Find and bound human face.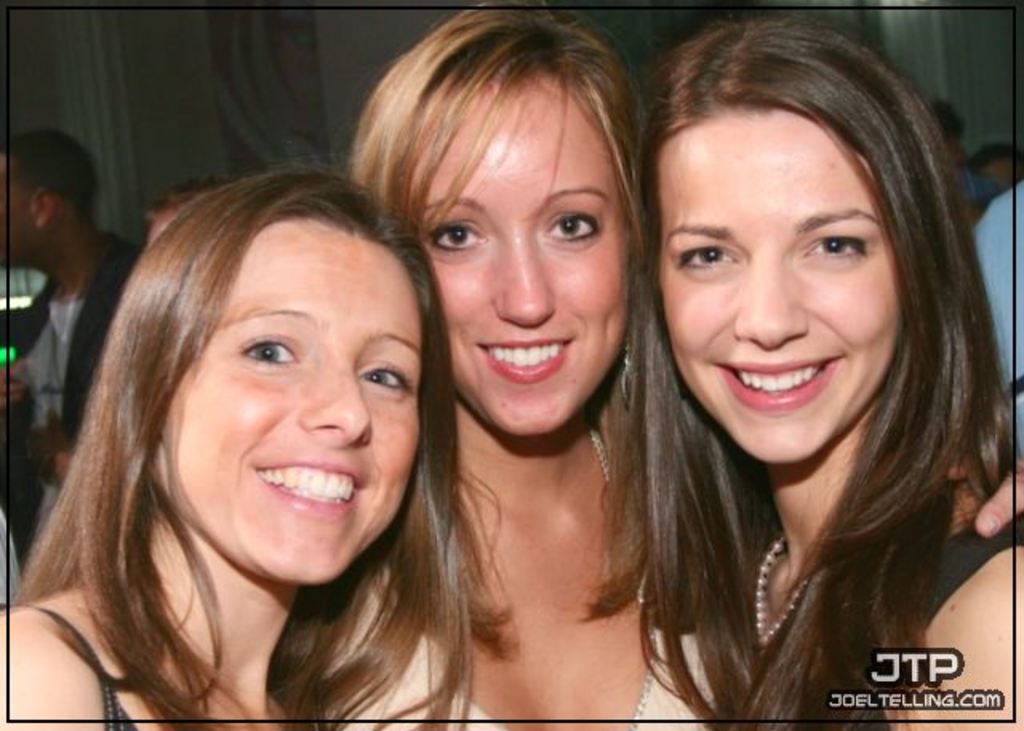
Bound: <box>653,112,899,465</box>.
